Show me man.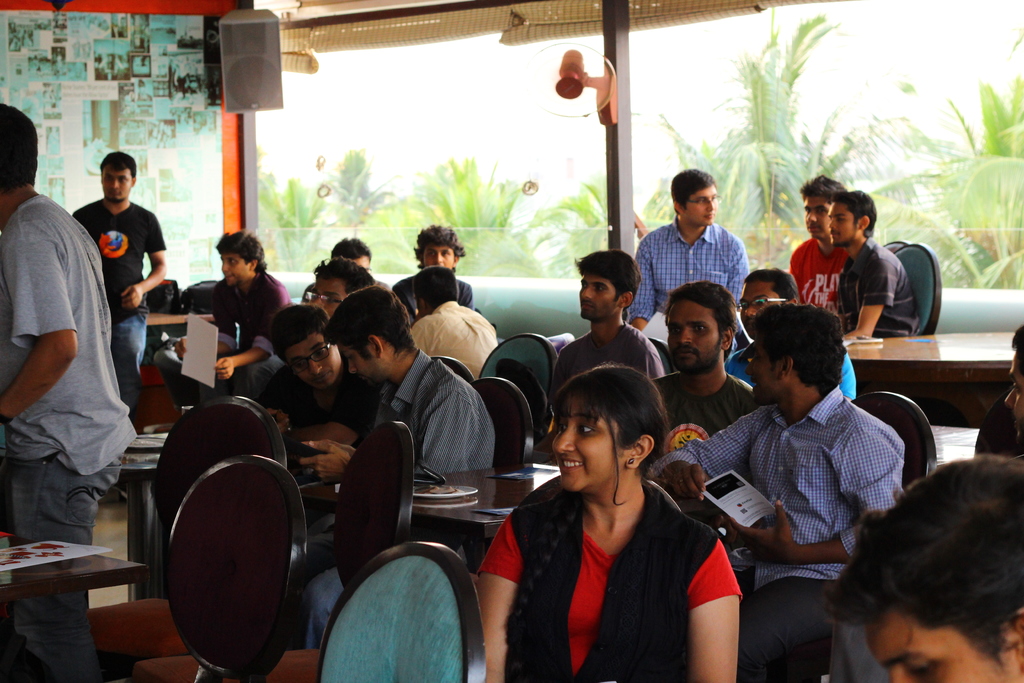
man is here: <box>828,459,1023,682</box>.
